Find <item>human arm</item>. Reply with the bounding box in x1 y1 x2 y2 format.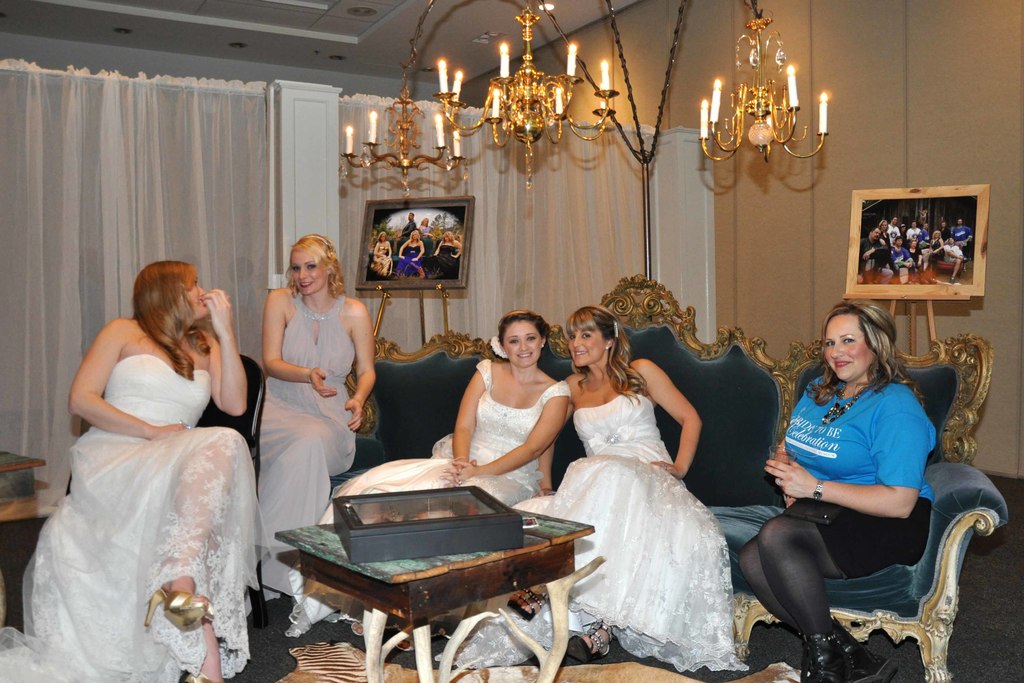
762 399 927 520.
